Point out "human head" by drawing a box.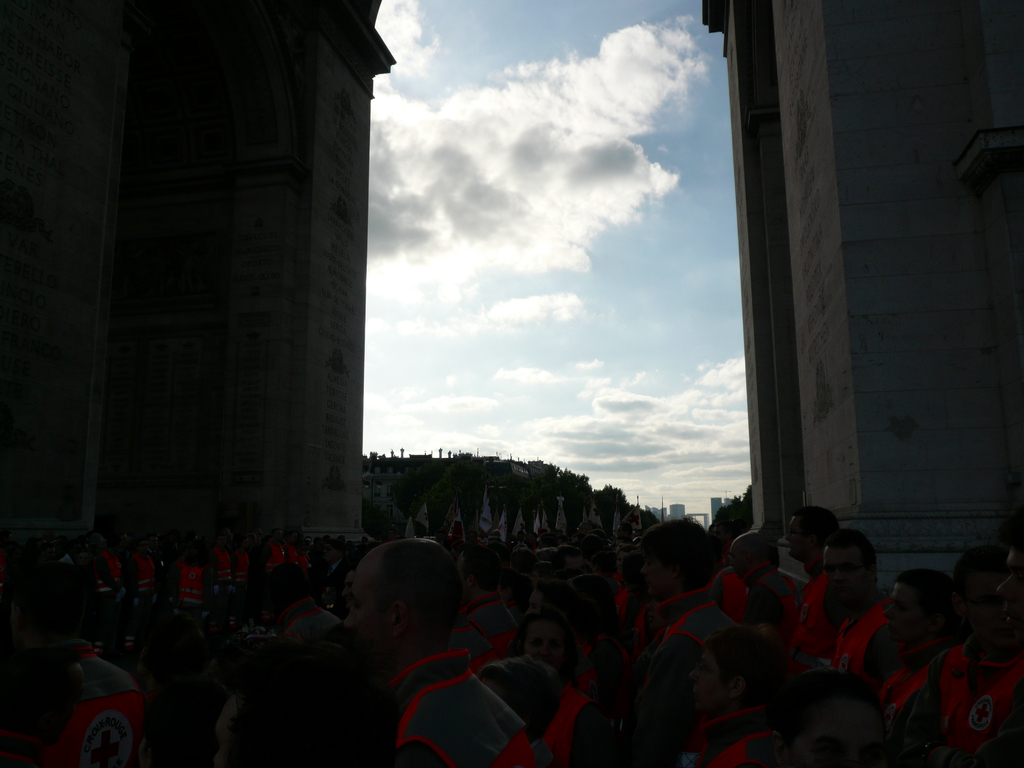
633,518,721,607.
